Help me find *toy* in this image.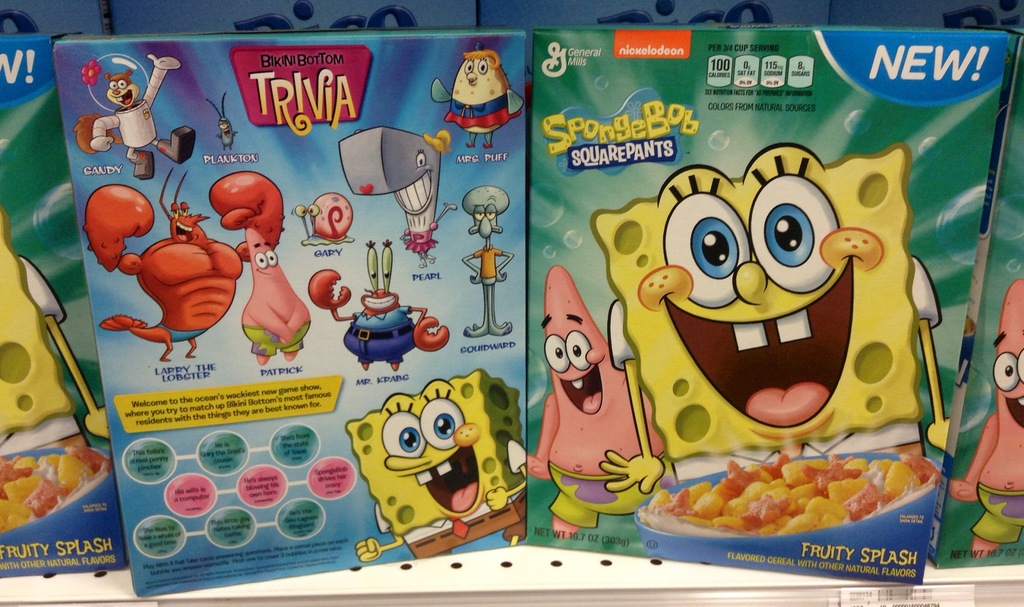
Found it: [left=461, top=188, right=516, bottom=332].
